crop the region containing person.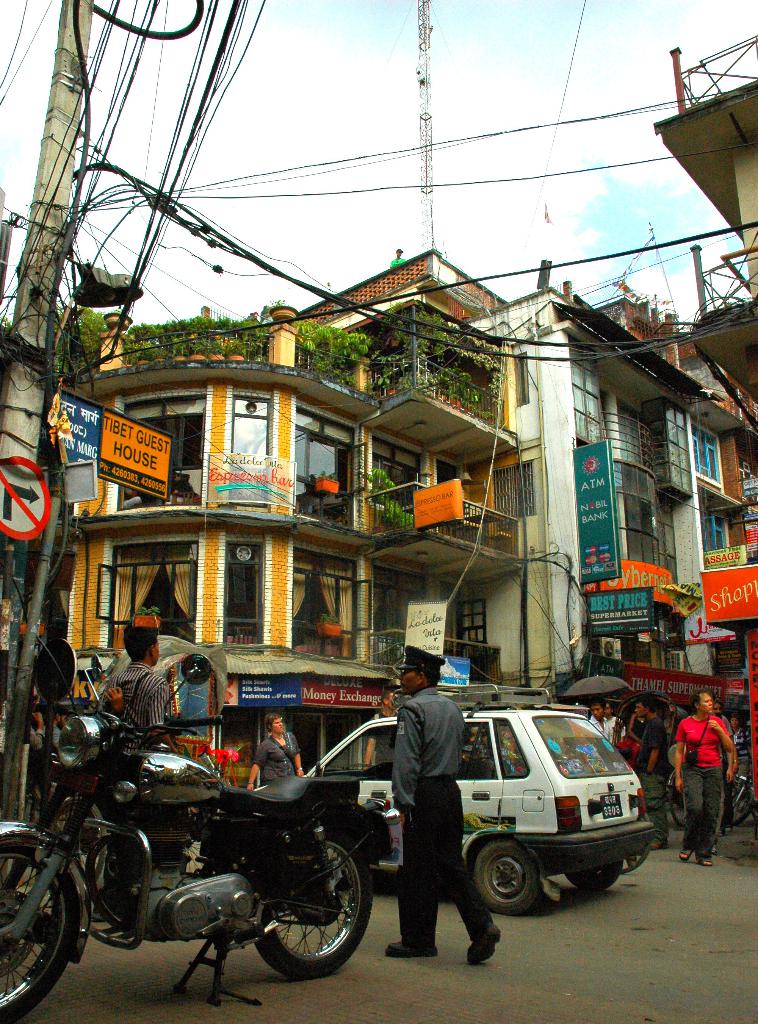
Crop region: (590,697,616,746).
